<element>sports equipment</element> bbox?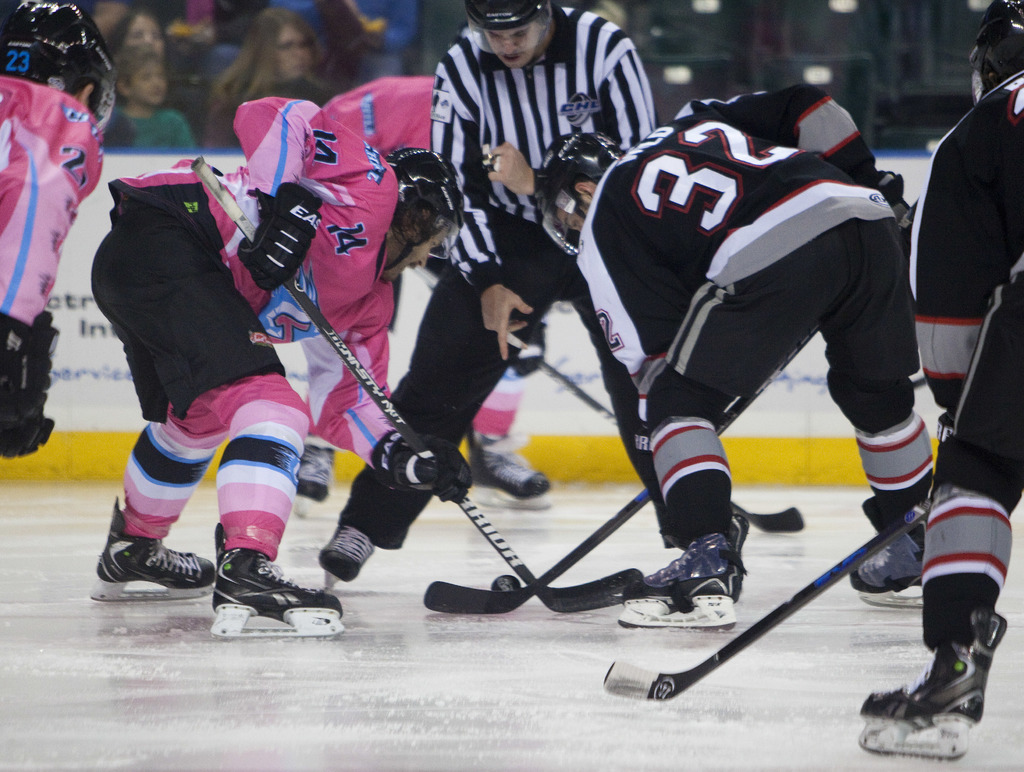
[left=536, top=357, right=806, bottom=532]
